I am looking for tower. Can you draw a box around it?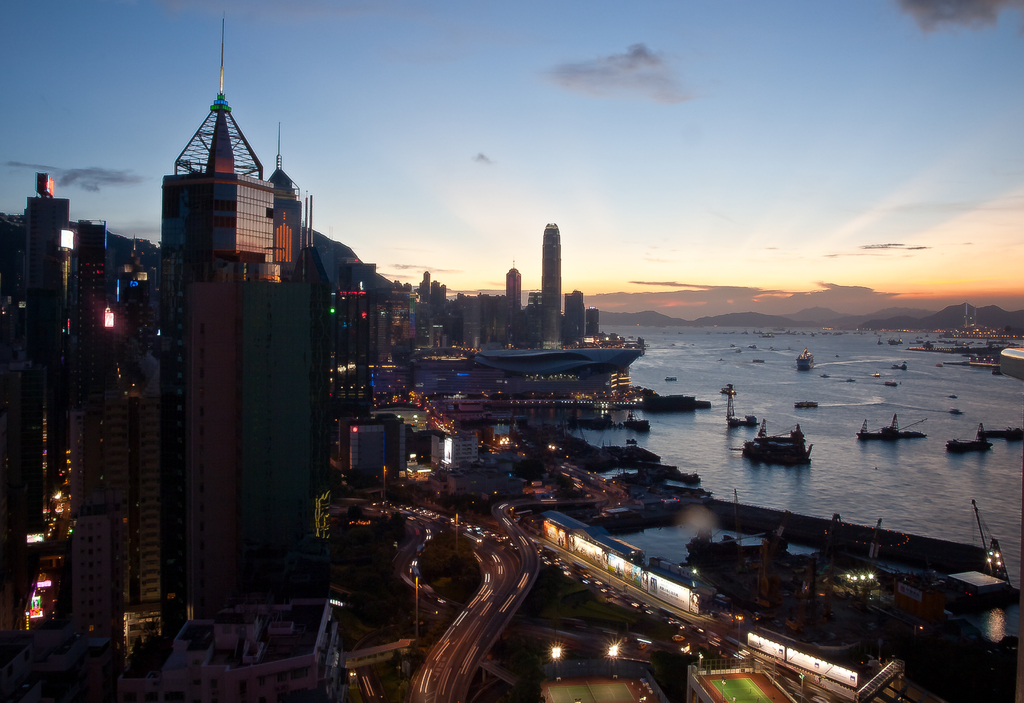
Sure, the bounding box is 492,263,556,343.
